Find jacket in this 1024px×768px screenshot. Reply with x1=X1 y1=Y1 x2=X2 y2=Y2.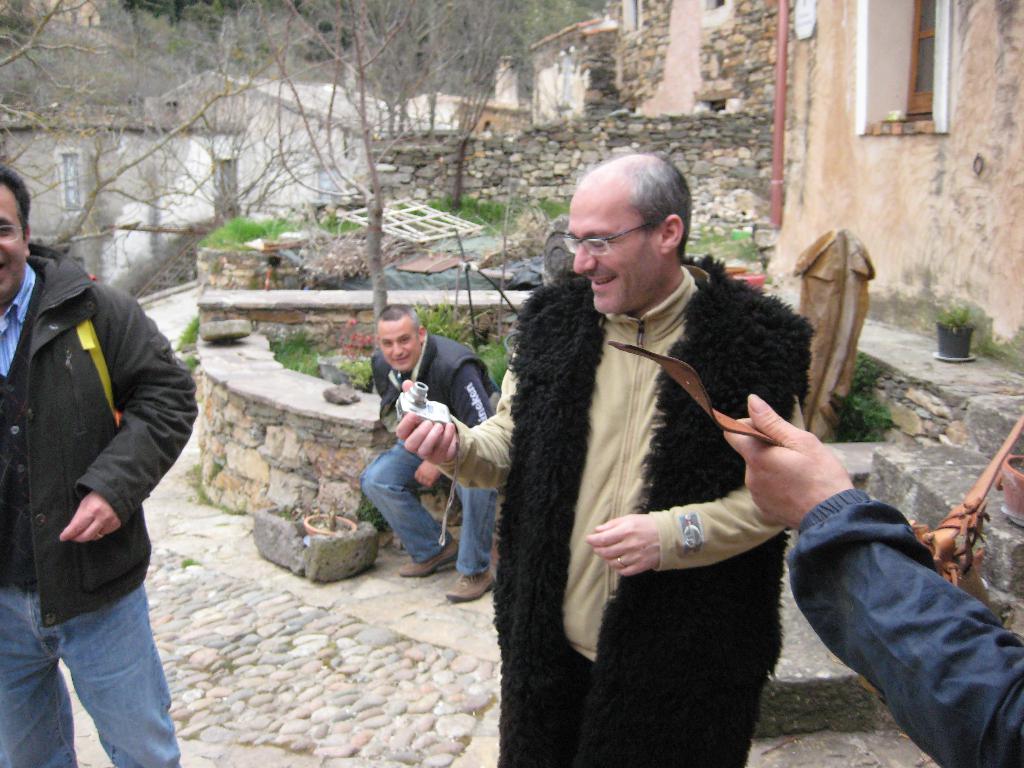
x1=371 y1=332 x2=495 y2=440.
